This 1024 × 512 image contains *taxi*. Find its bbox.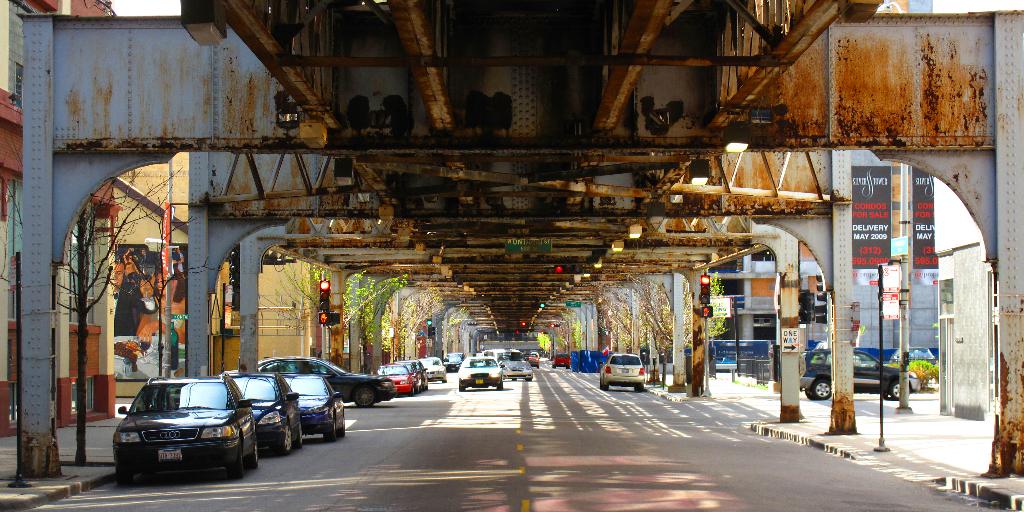
crop(456, 352, 505, 399).
